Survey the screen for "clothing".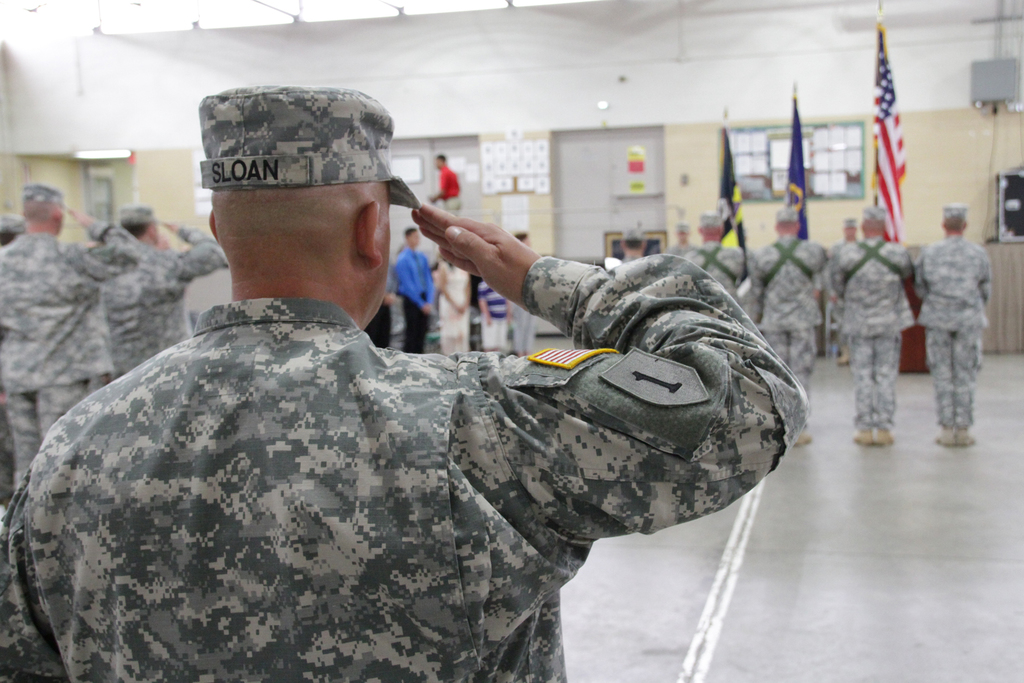
Survey found: BBox(362, 302, 394, 348).
